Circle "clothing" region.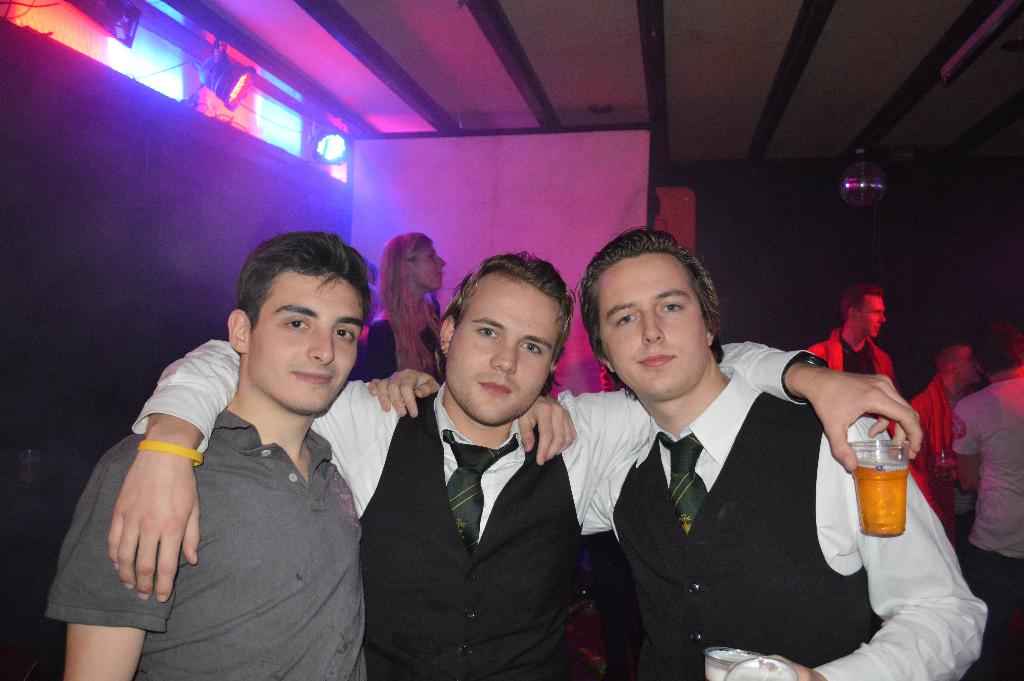
Region: (818, 329, 893, 386).
